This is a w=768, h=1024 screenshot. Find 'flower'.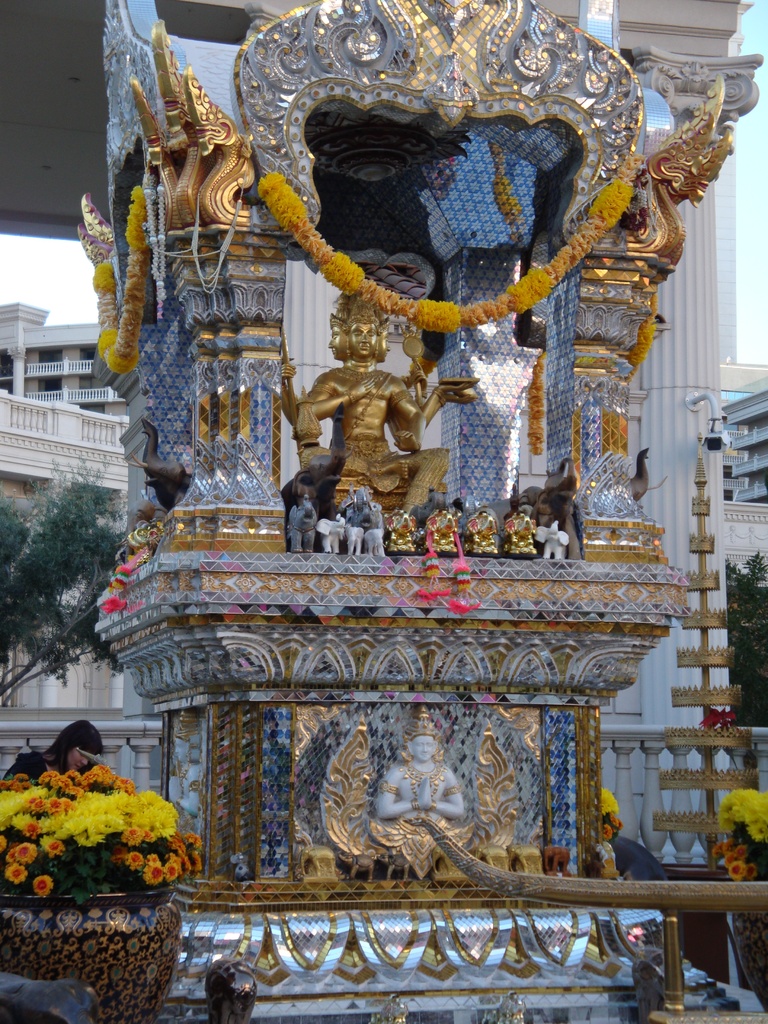
Bounding box: detection(700, 707, 737, 731).
